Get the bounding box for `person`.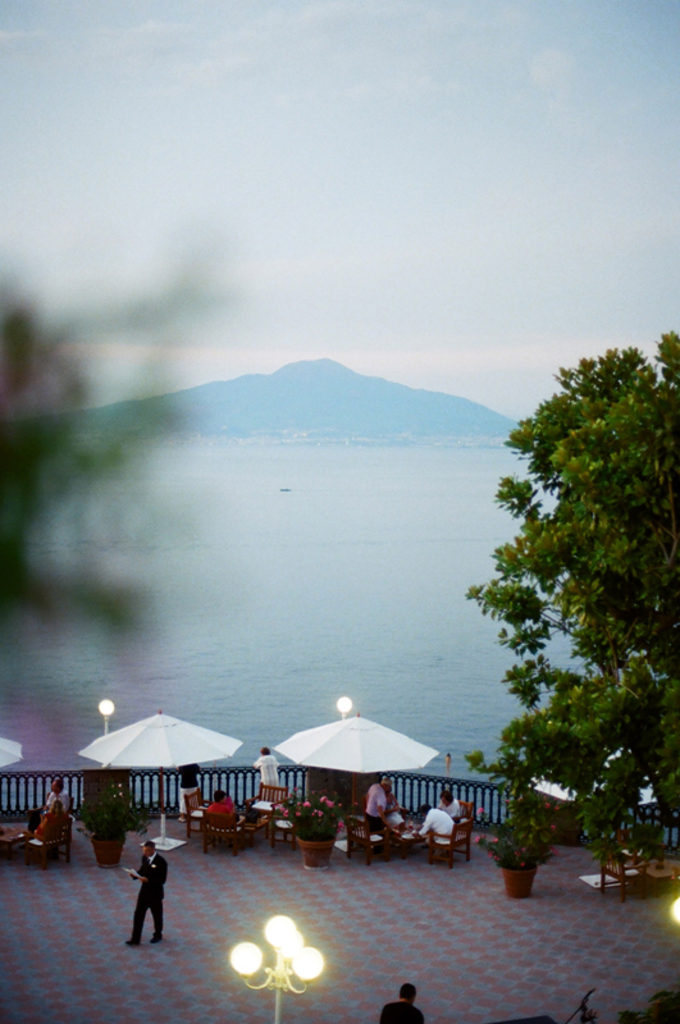
[x1=174, y1=754, x2=200, y2=822].
